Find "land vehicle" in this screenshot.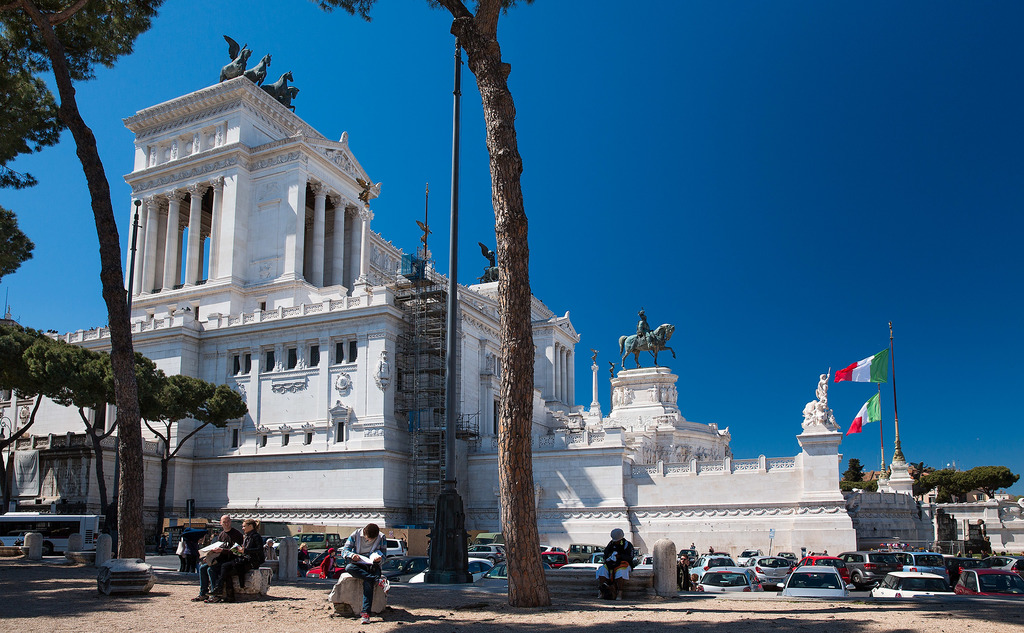
The bounding box for "land vehicle" is 747 554 792 584.
